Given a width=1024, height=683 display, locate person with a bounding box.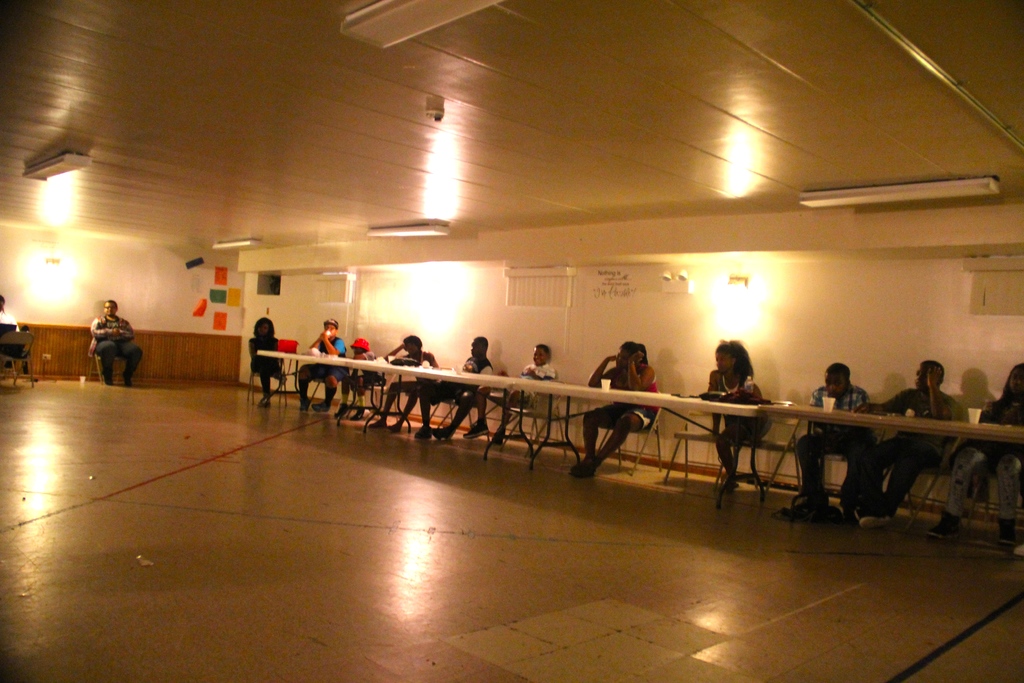
Located: x1=0 y1=290 x2=22 y2=332.
